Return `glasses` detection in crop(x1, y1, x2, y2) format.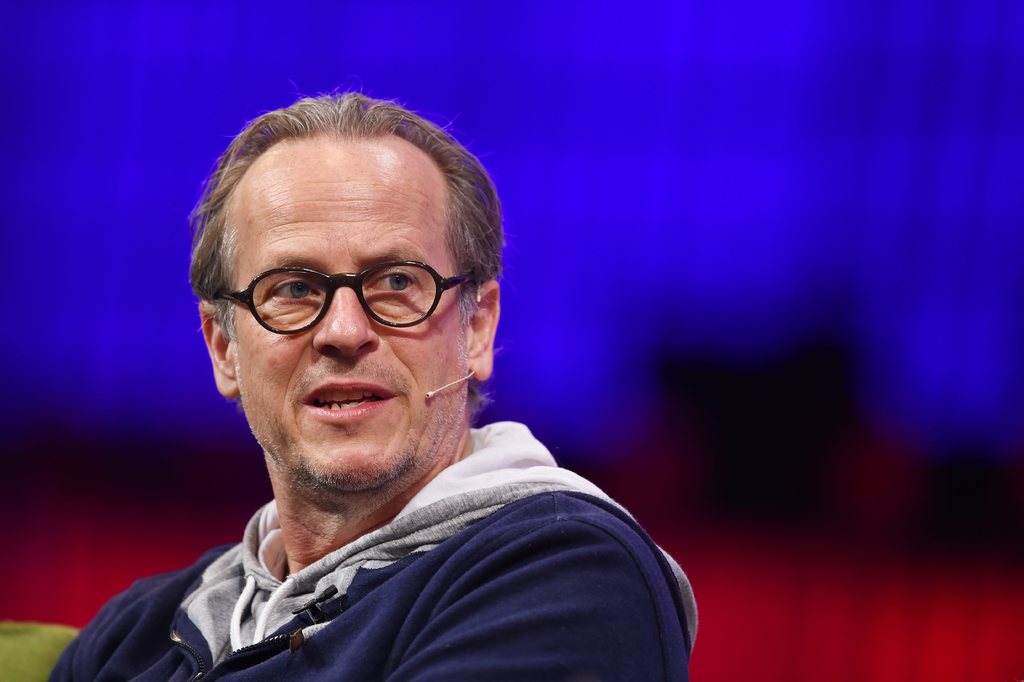
crop(204, 249, 476, 341).
